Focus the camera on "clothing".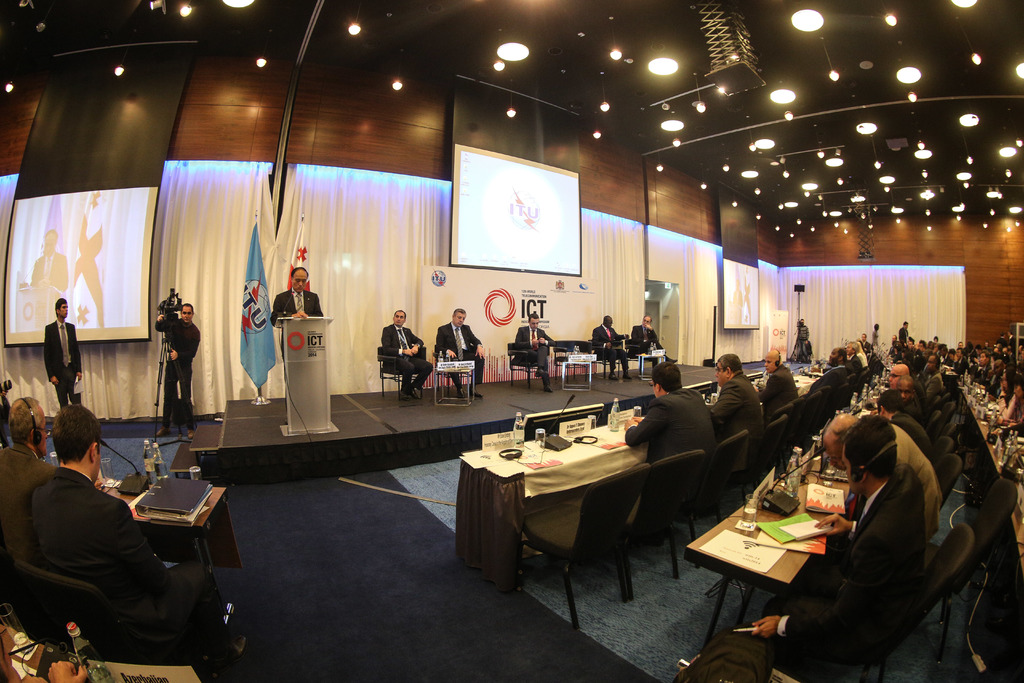
Focus region: <bbox>707, 449, 922, 682</bbox>.
